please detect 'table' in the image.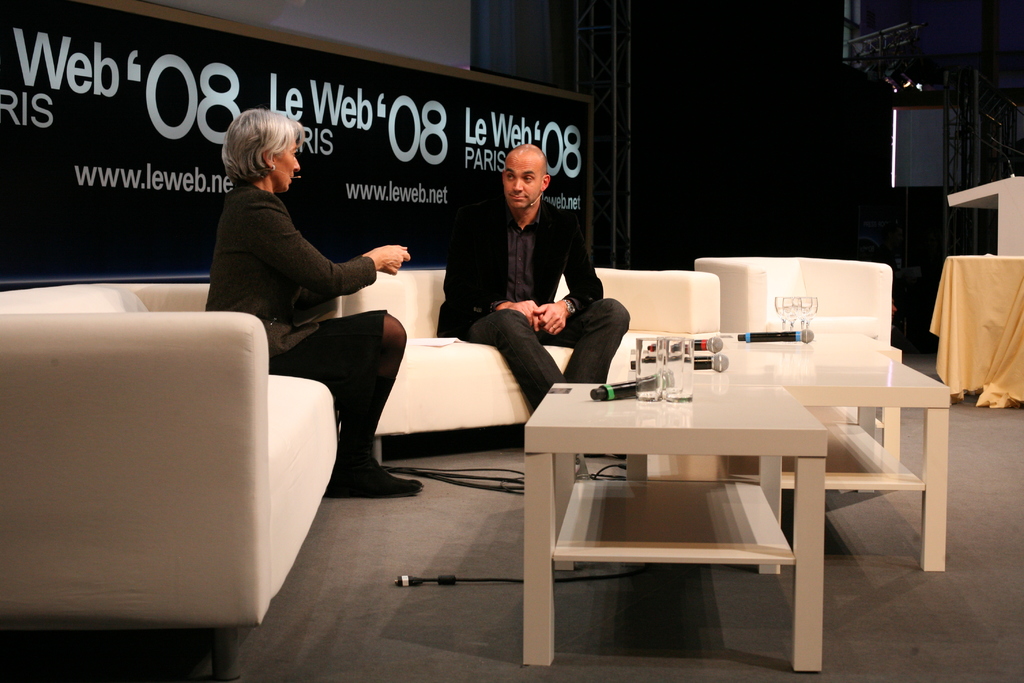
crop(518, 362, 835, 672).
